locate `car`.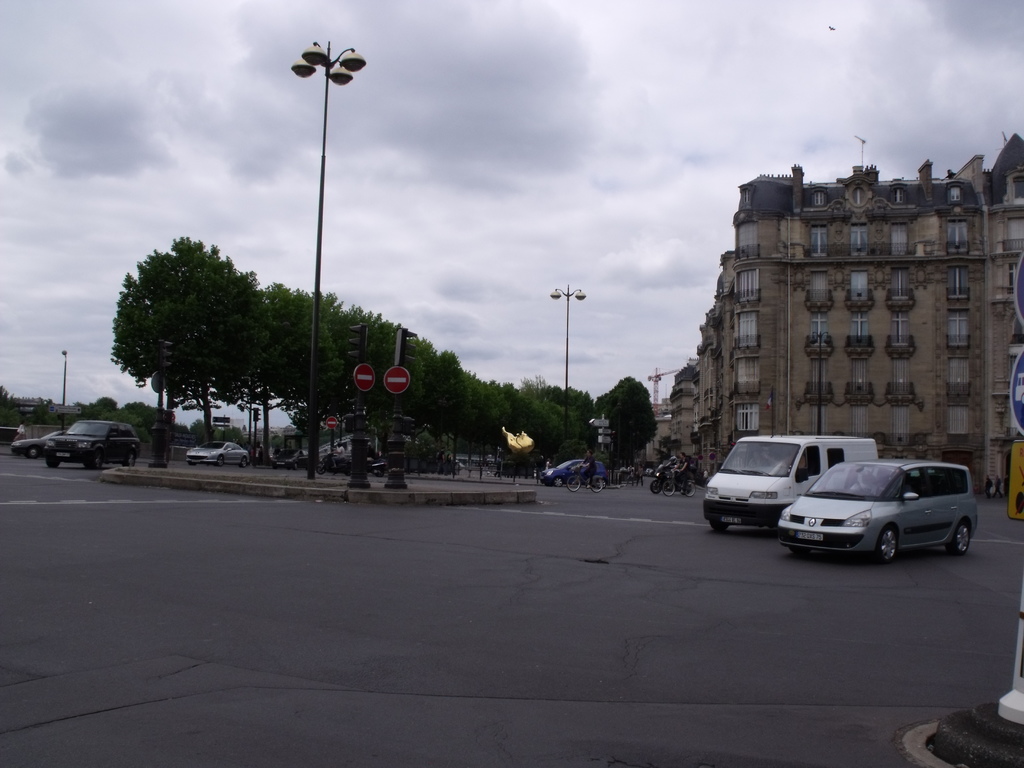
Bounding box: region(45, 417, 140, 470).
